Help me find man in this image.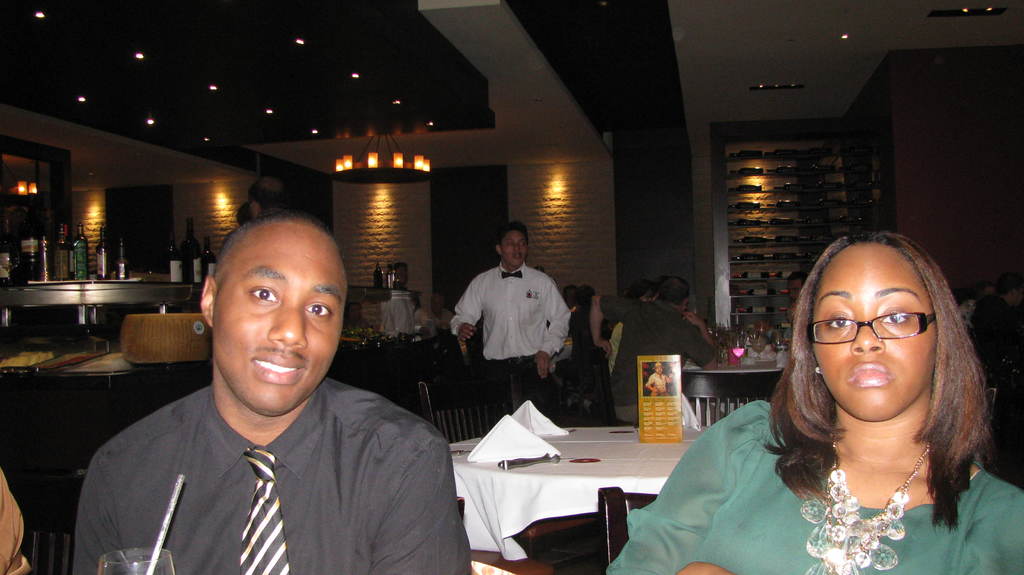
Found it: (x1=783, y1=275, x2=805, y2=346).
